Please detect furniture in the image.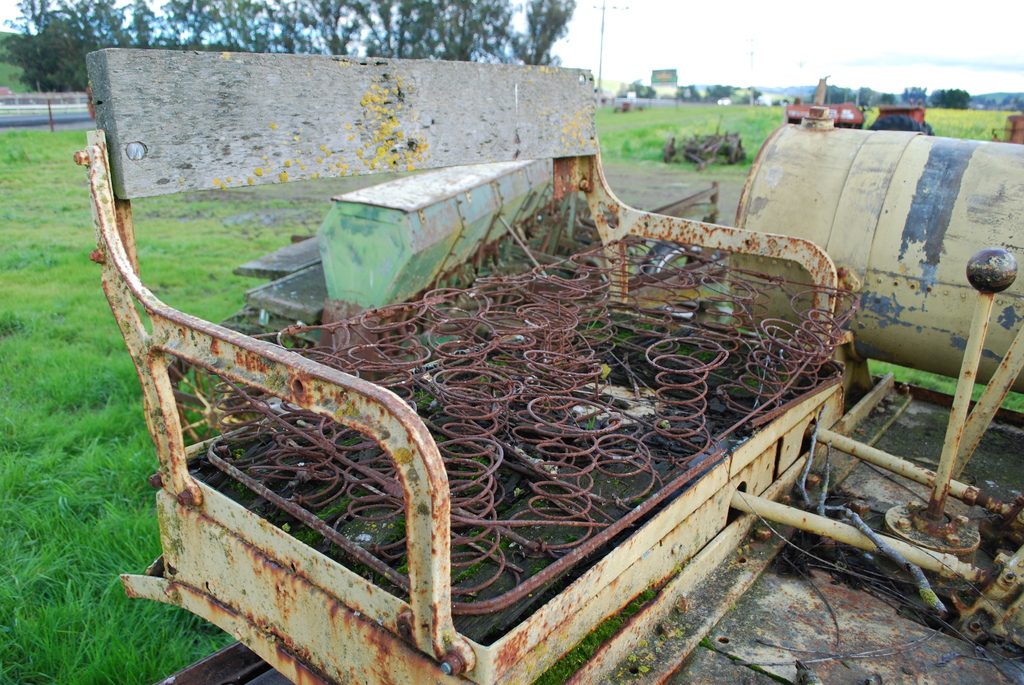
Rect(72, 50, 850, 684).
